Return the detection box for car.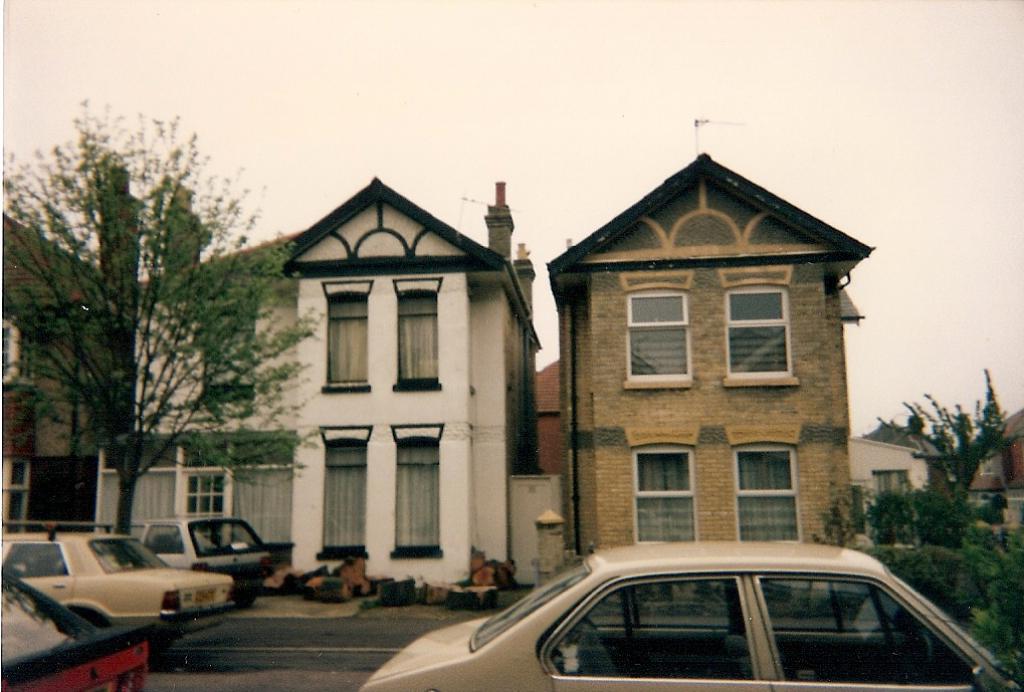
0:568:157:691.
